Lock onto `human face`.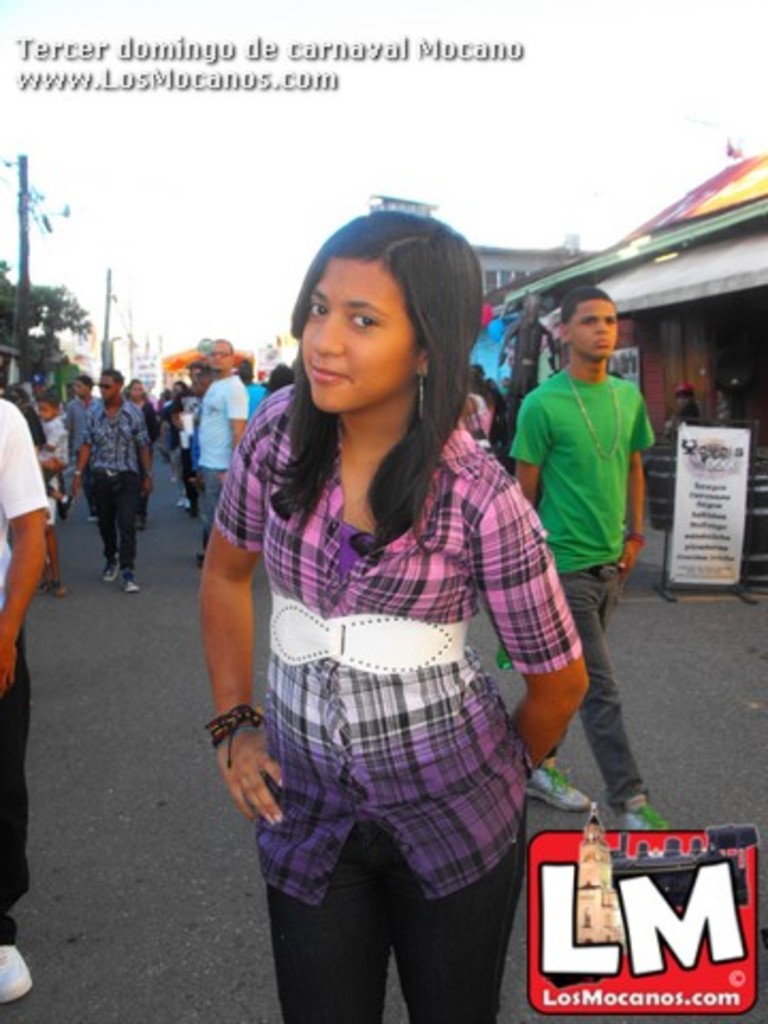
Locked: BBox(100, 378, 119, 399).
